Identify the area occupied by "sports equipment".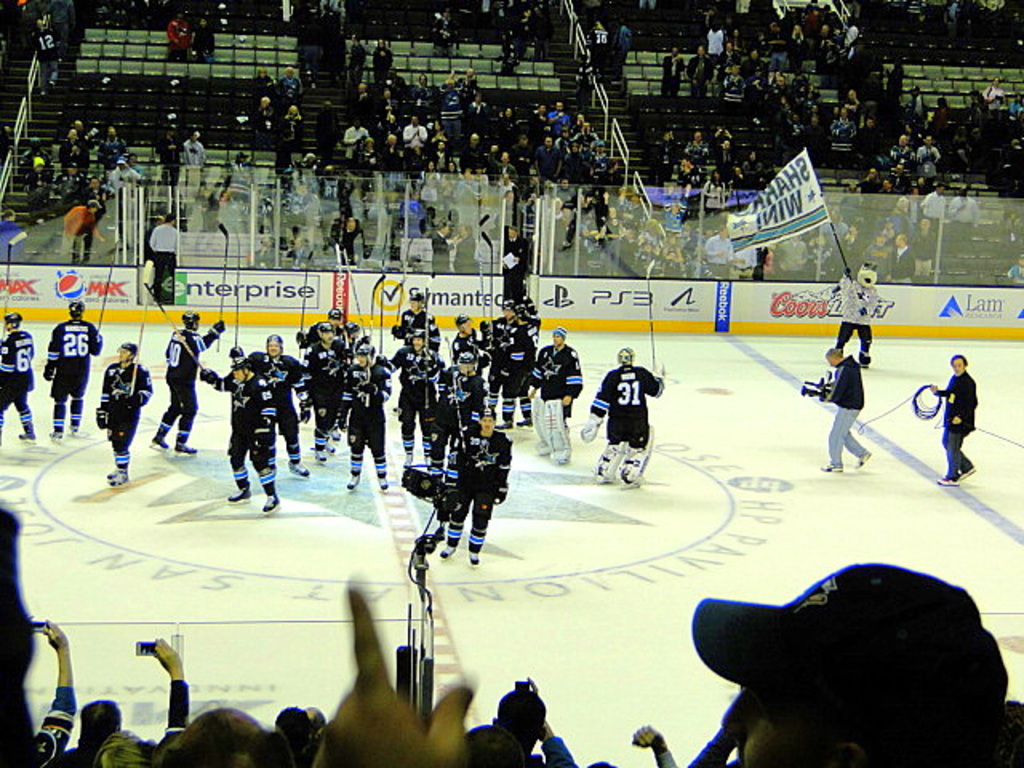
Area: 330,432,339,442.
